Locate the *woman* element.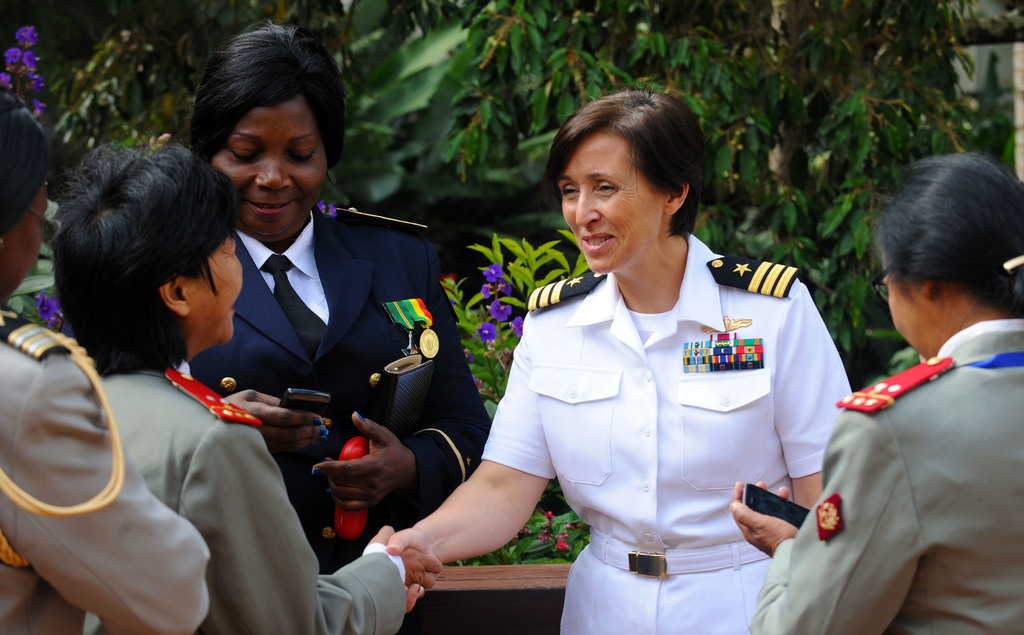
Element bbox: locate(59, 144, 442, 634).
